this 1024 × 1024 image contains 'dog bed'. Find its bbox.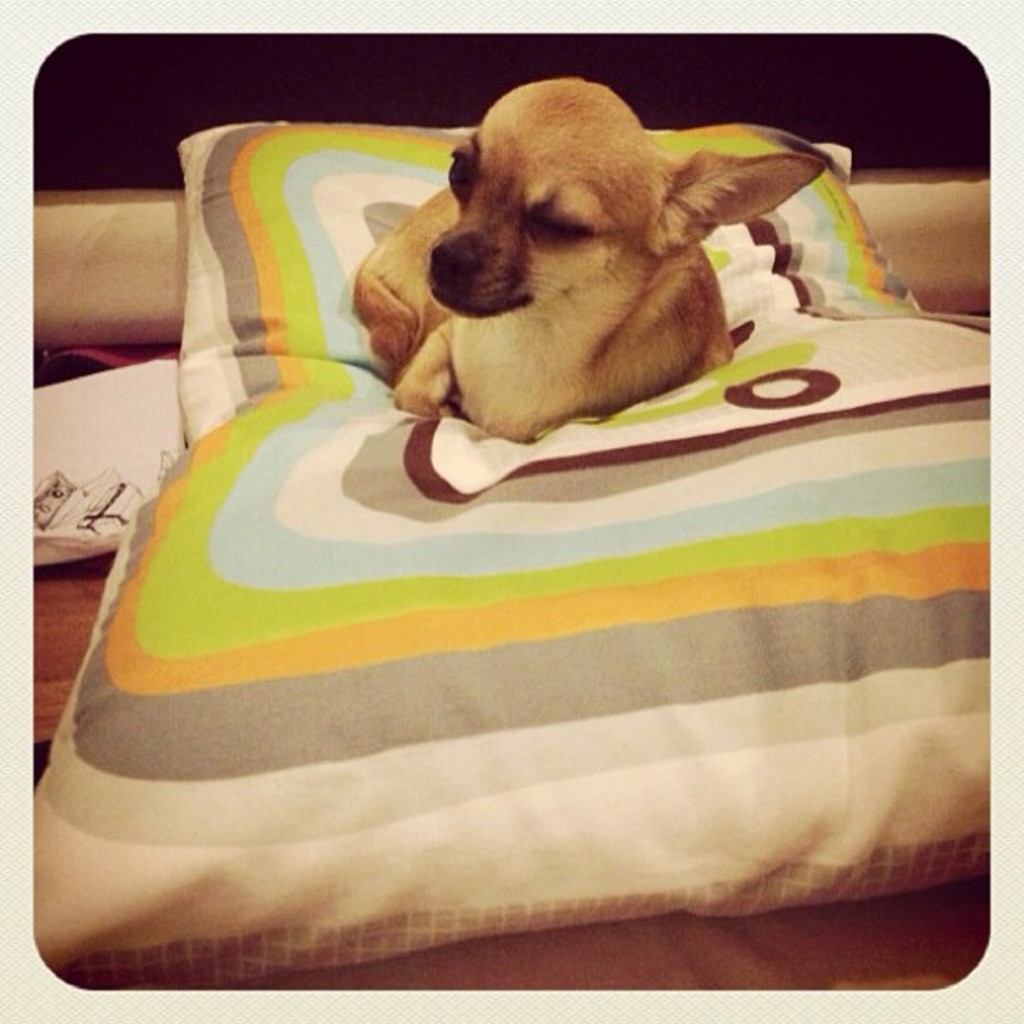
pyautogui.locateOnScreen(32, 119, 991, 991).
